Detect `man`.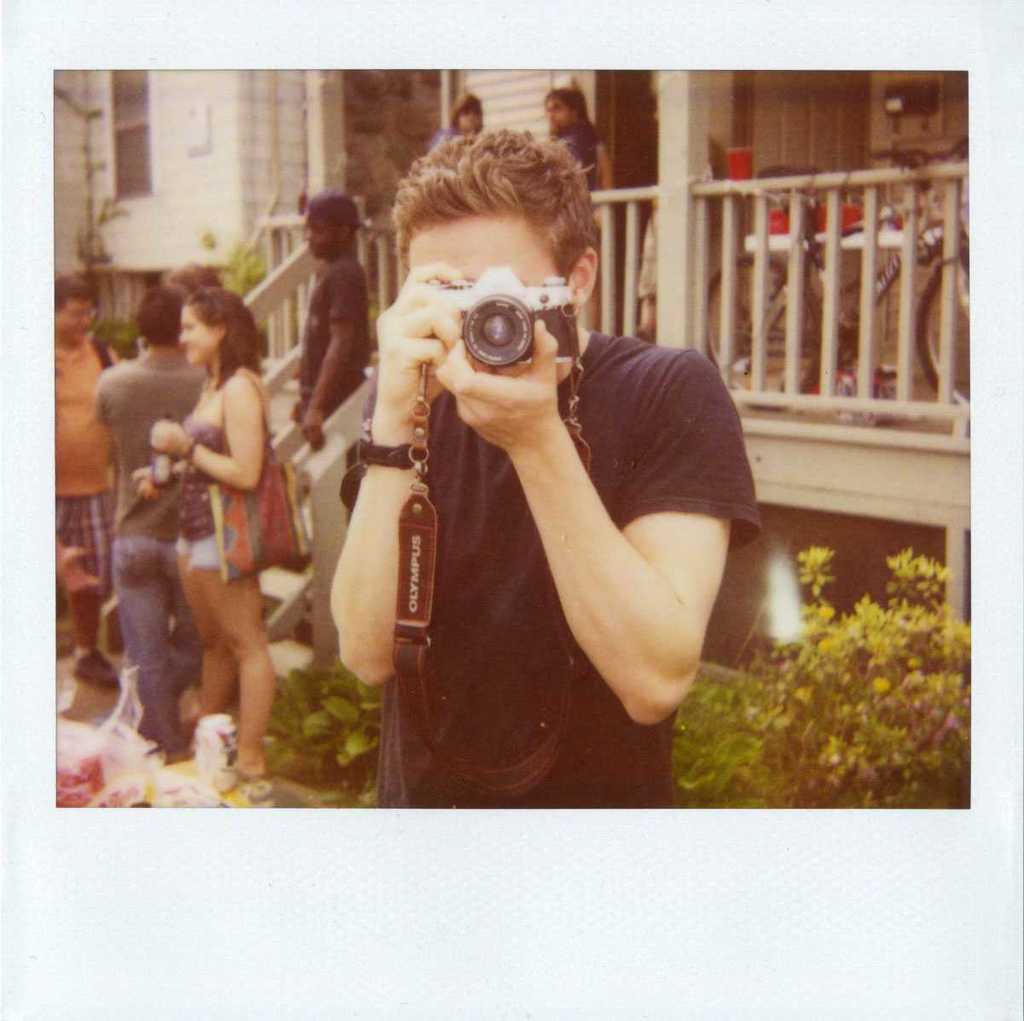
Detected at 57 273 122 688.
